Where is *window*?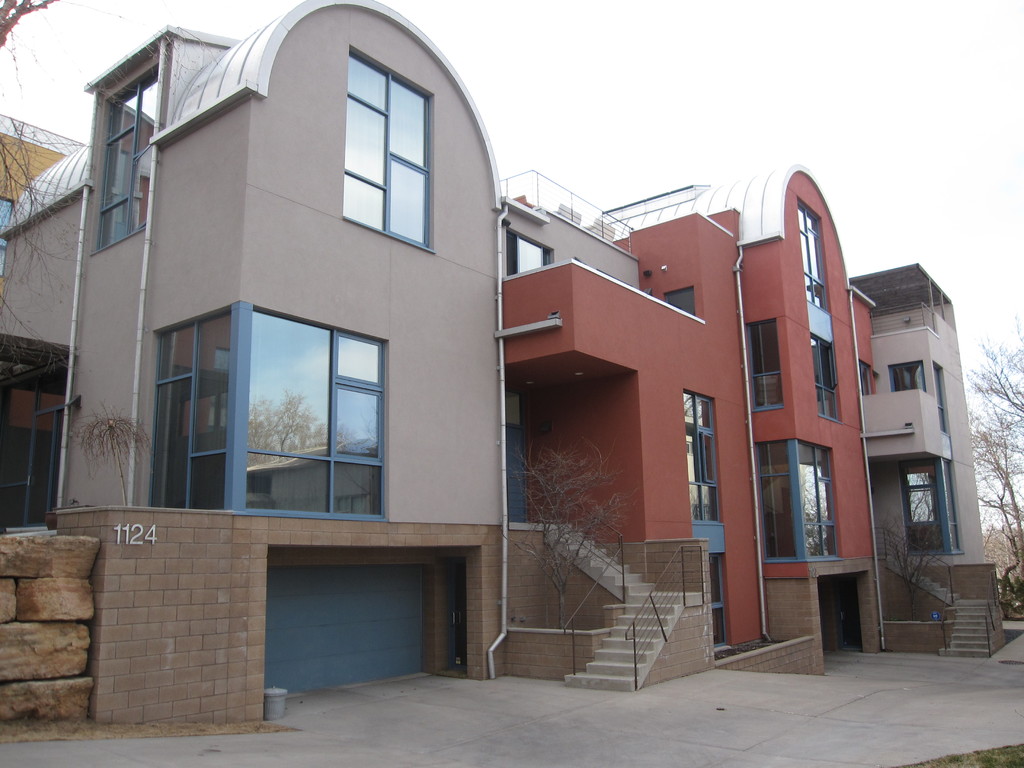
locate(796, 197, 842, 426).
